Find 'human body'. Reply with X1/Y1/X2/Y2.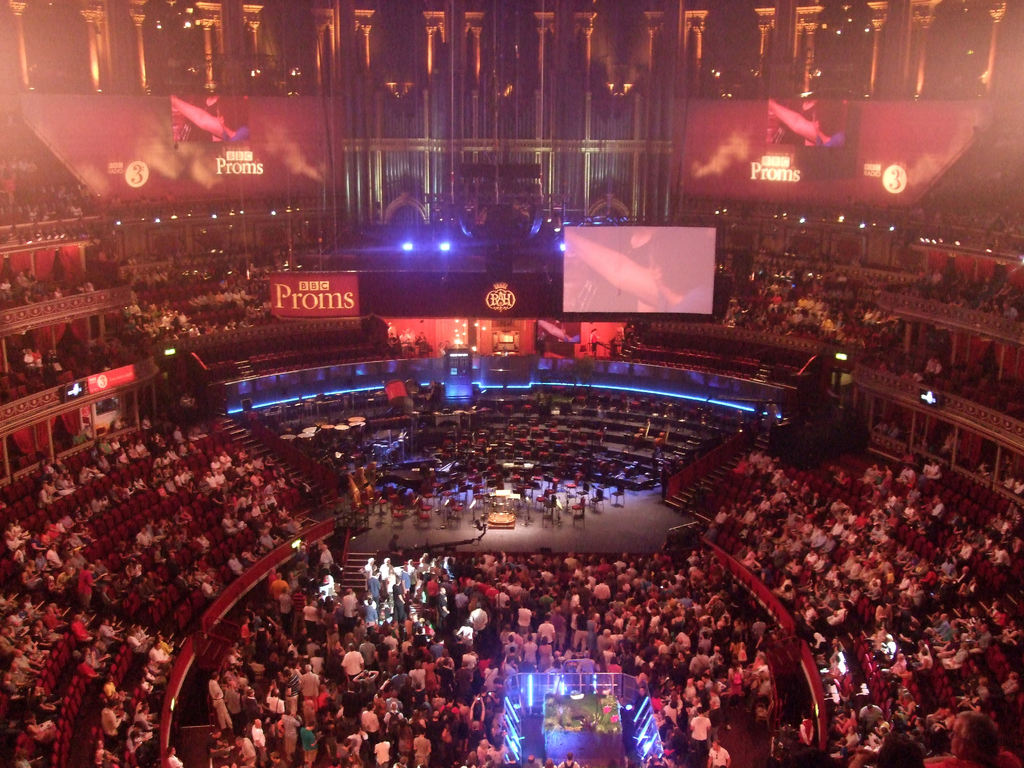
661/591/692/607.
